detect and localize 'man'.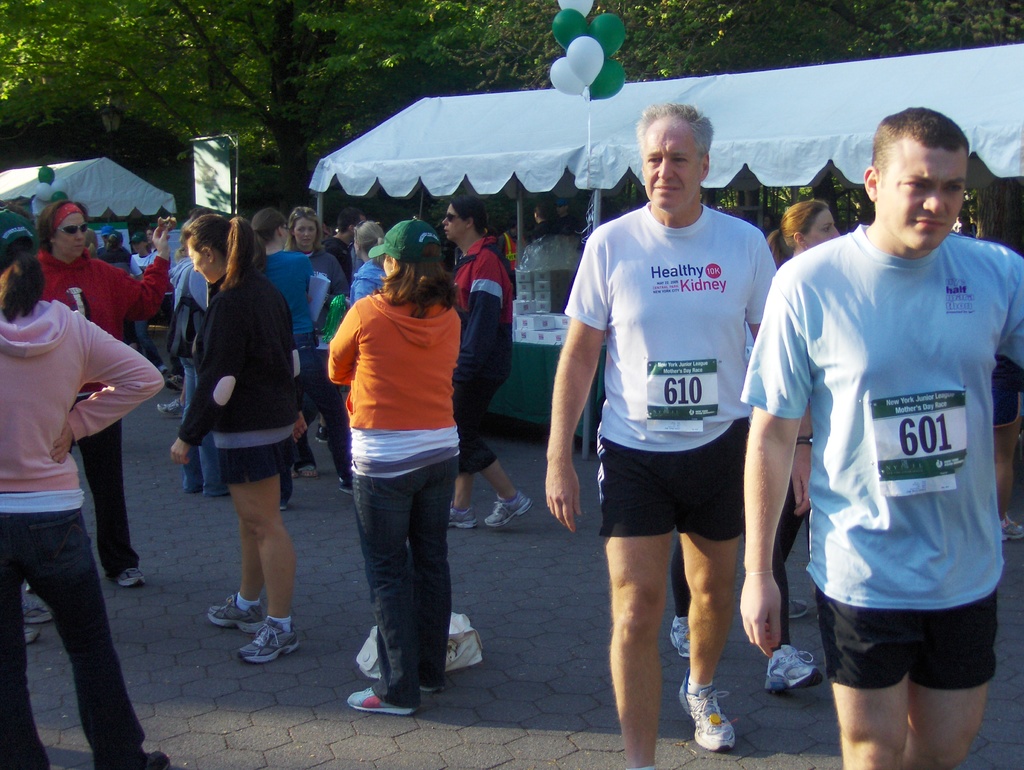
Localized at <box>8,163,167,769</box>.
